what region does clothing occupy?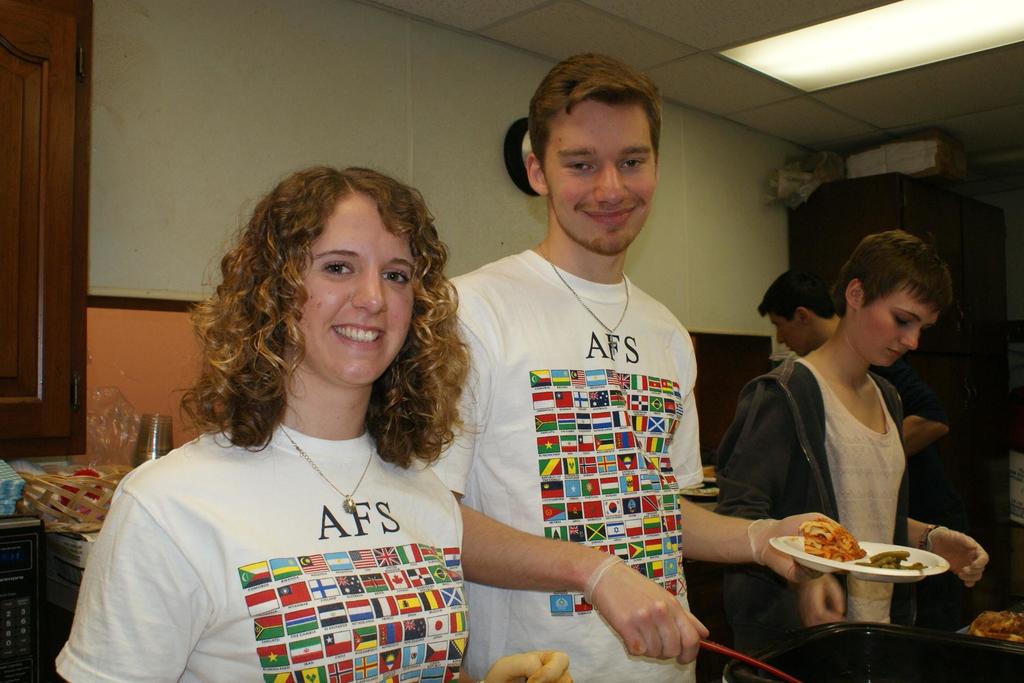
[left=410, top=238, right=720, bottom=682].
